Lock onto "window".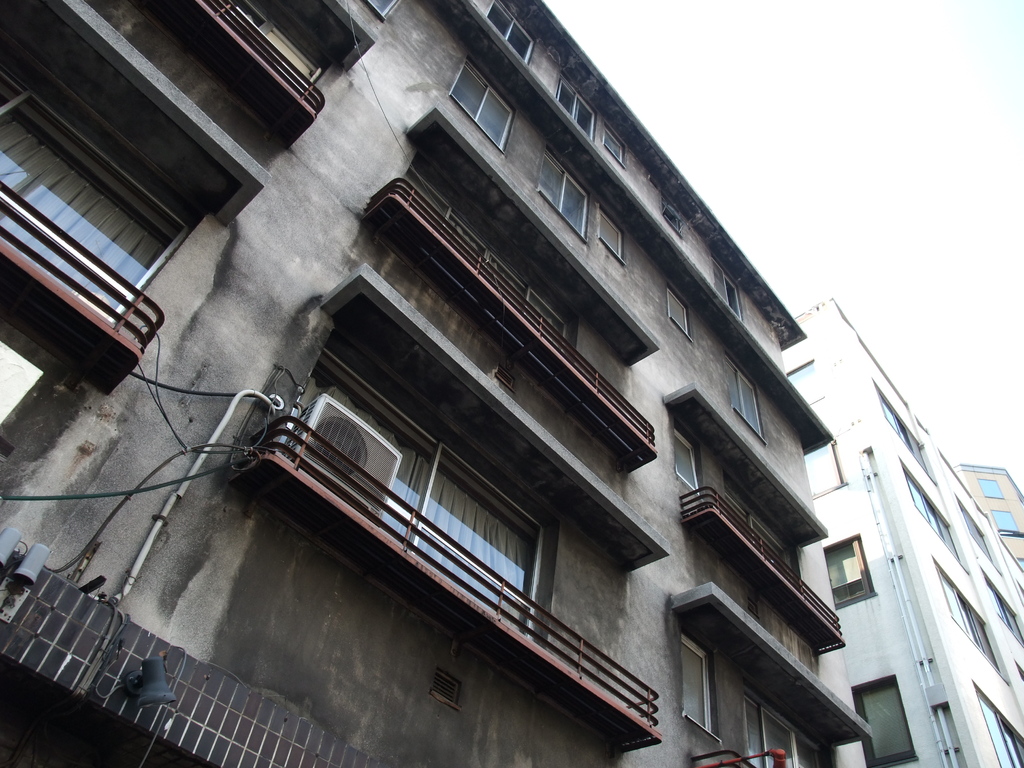
Locked: x1=451, y1=60, x2=514, y2=161.
